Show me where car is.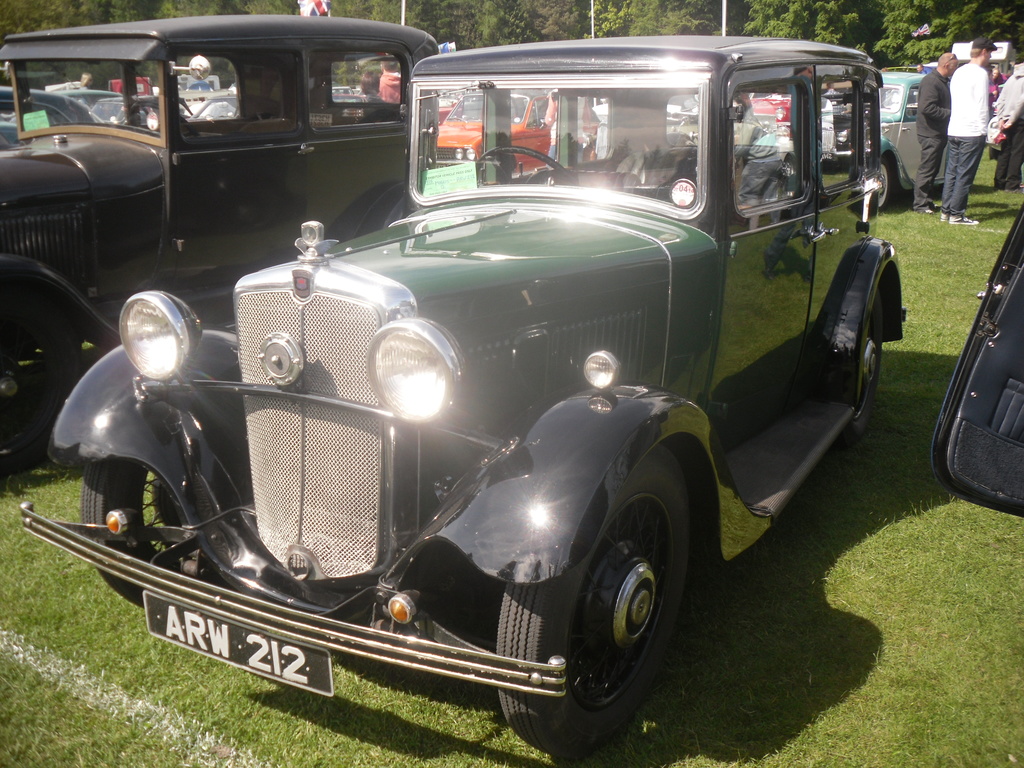
car is at box=[766, 77, 925, 215].
